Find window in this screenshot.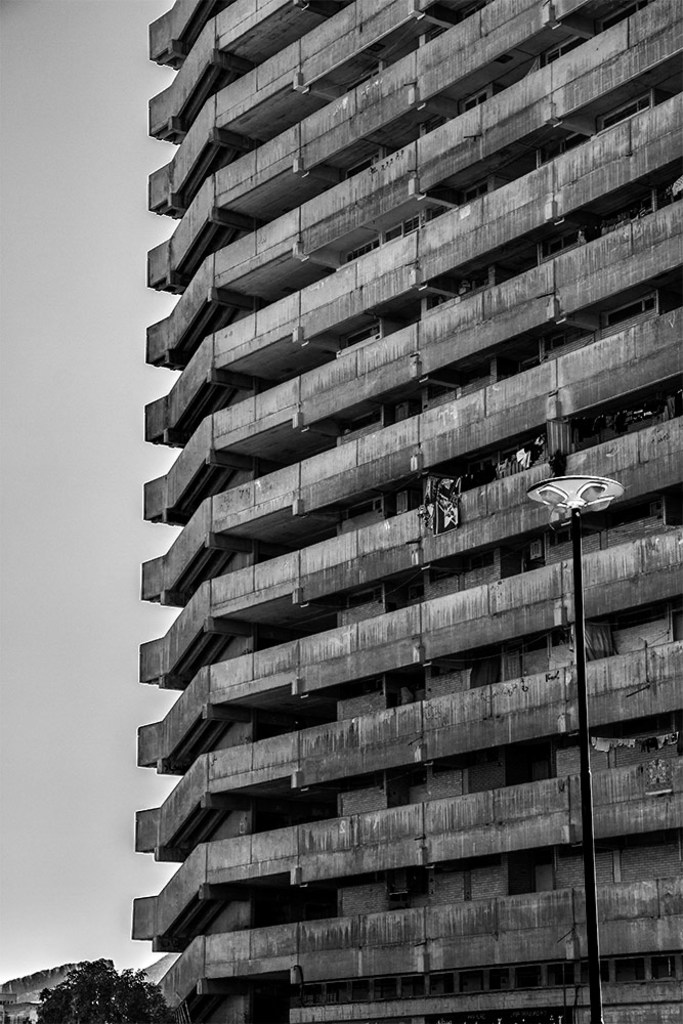
The bounding box for window is <bbox>509, 852, 554, 897</bbox>.
